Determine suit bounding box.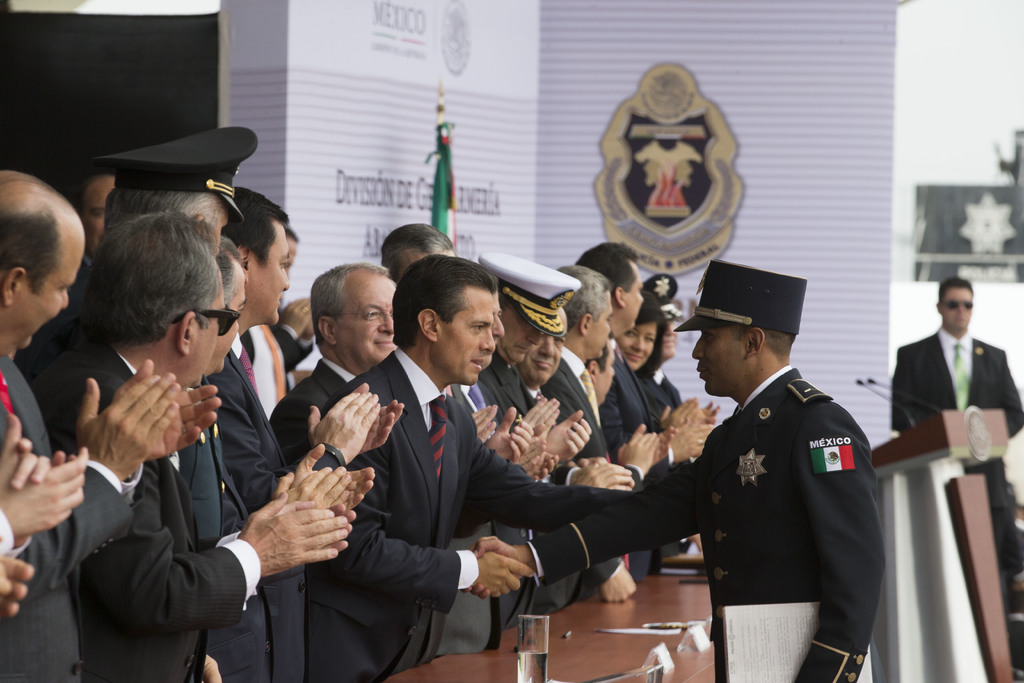
Determined: left=521, top=382, right=620, bottom=616.
